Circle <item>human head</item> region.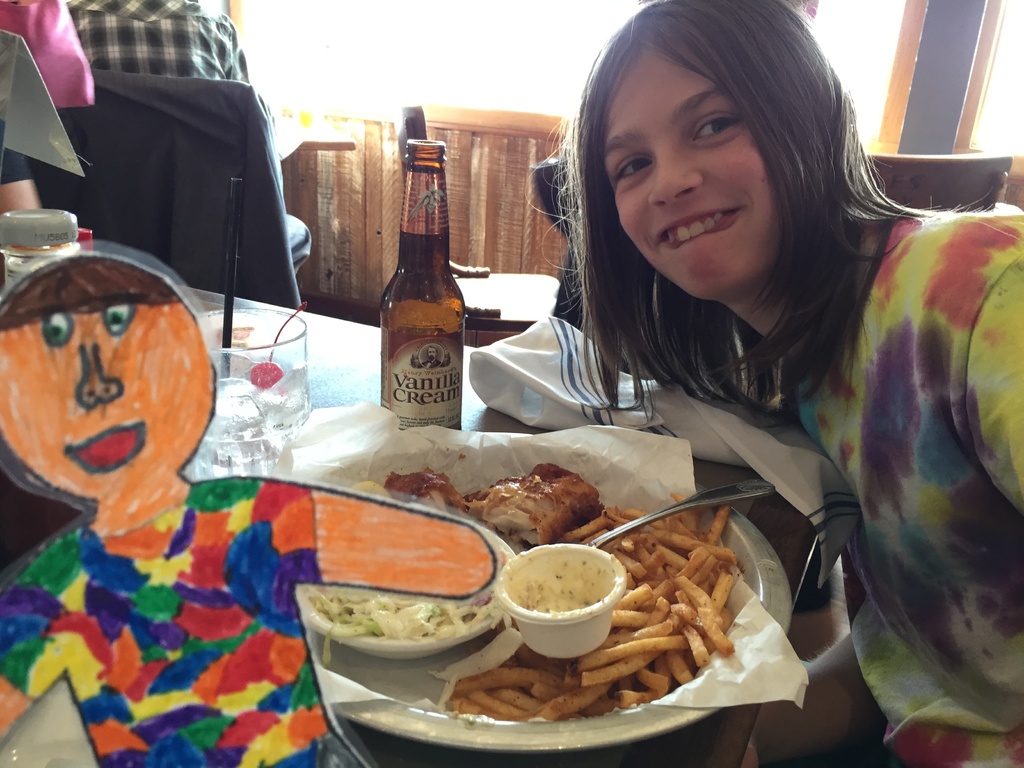
Region: (left=572, top=3, right=861, bottom=298).
